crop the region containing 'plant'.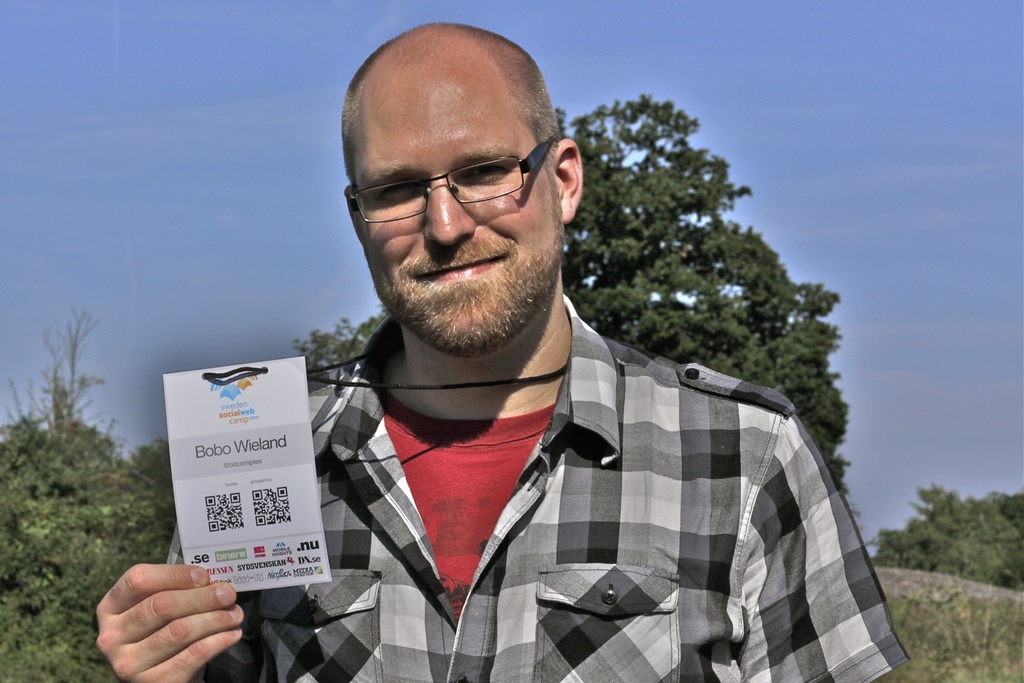
Crop region: x1=0, y1=293, x2=177, y2=634.
